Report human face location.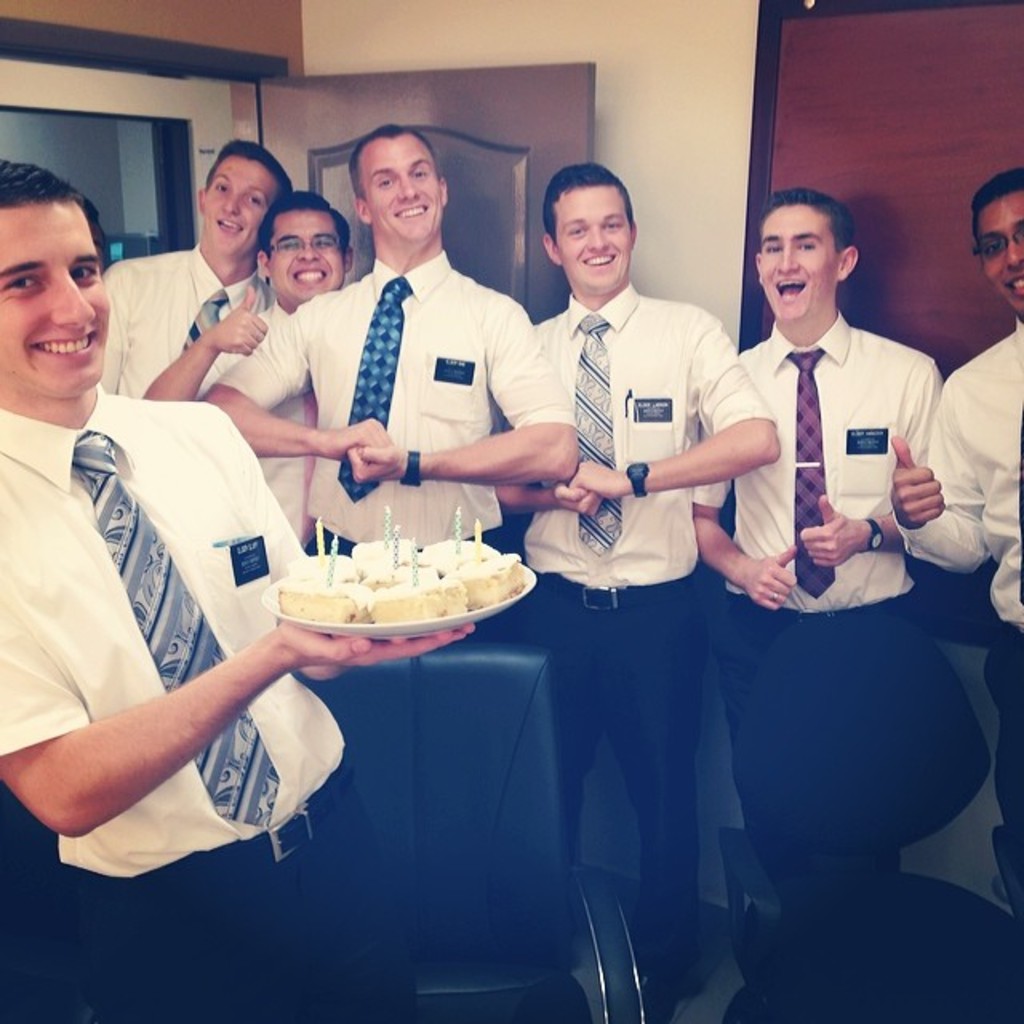
Report: [left=555, top=189, right=632, bottom=288].
